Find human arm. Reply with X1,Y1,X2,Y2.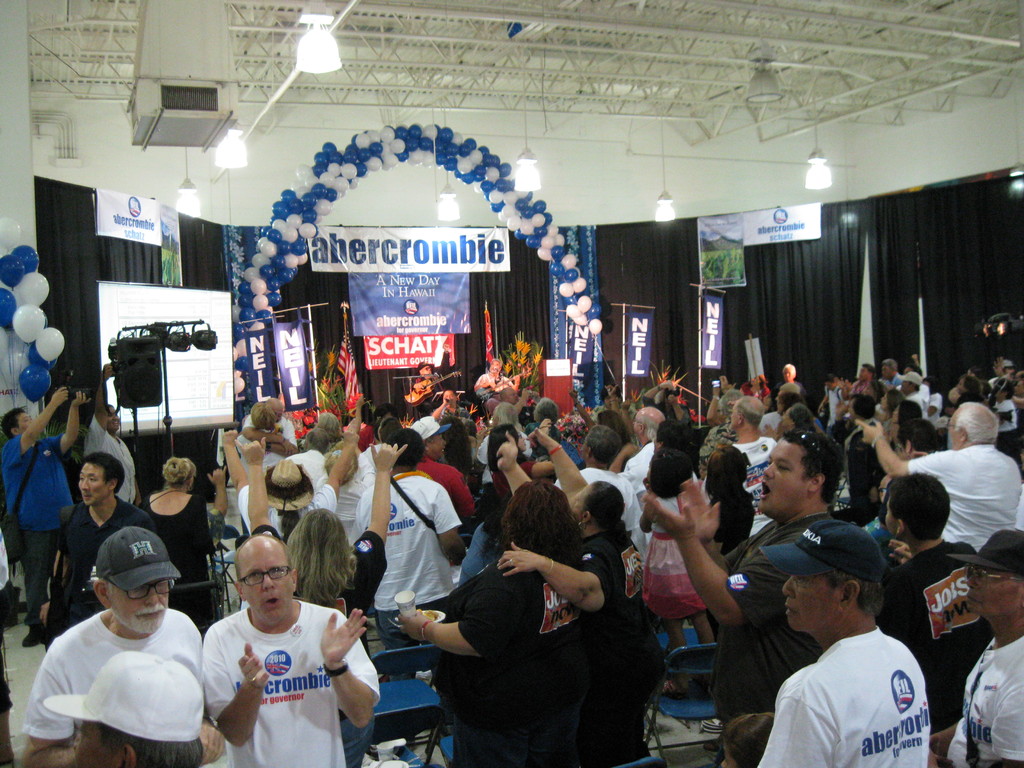
202,618,282,753.
